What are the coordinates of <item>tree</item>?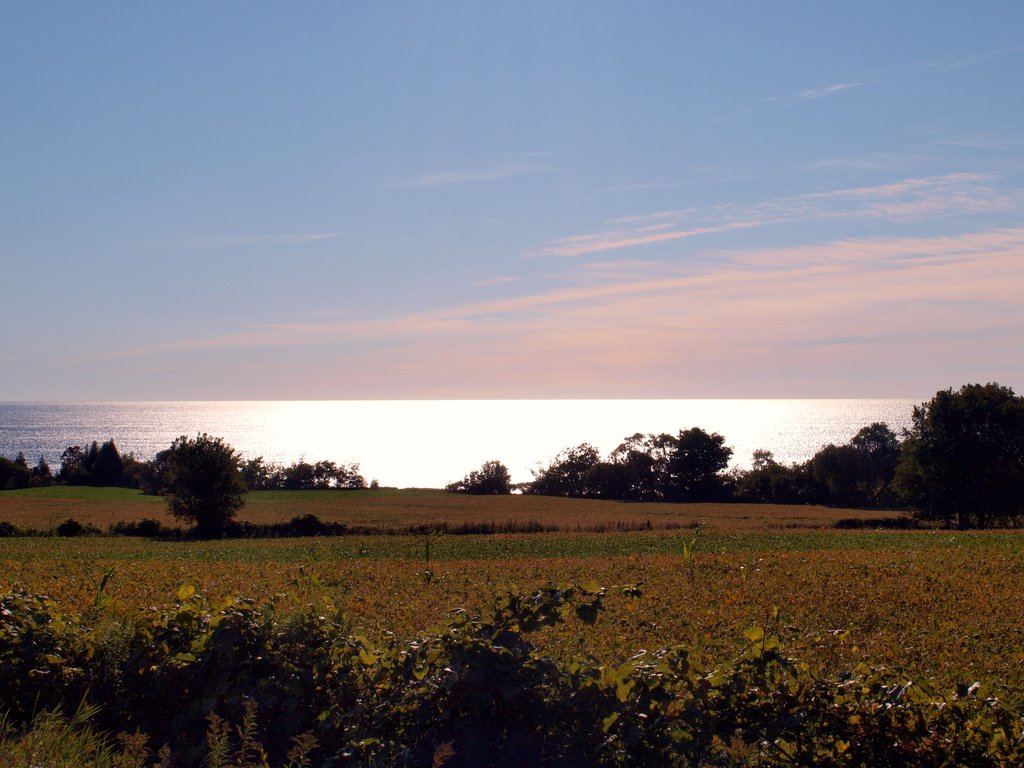
{"x1": 716, "y1": 634, "x2": 1023, "y2": 767}.
